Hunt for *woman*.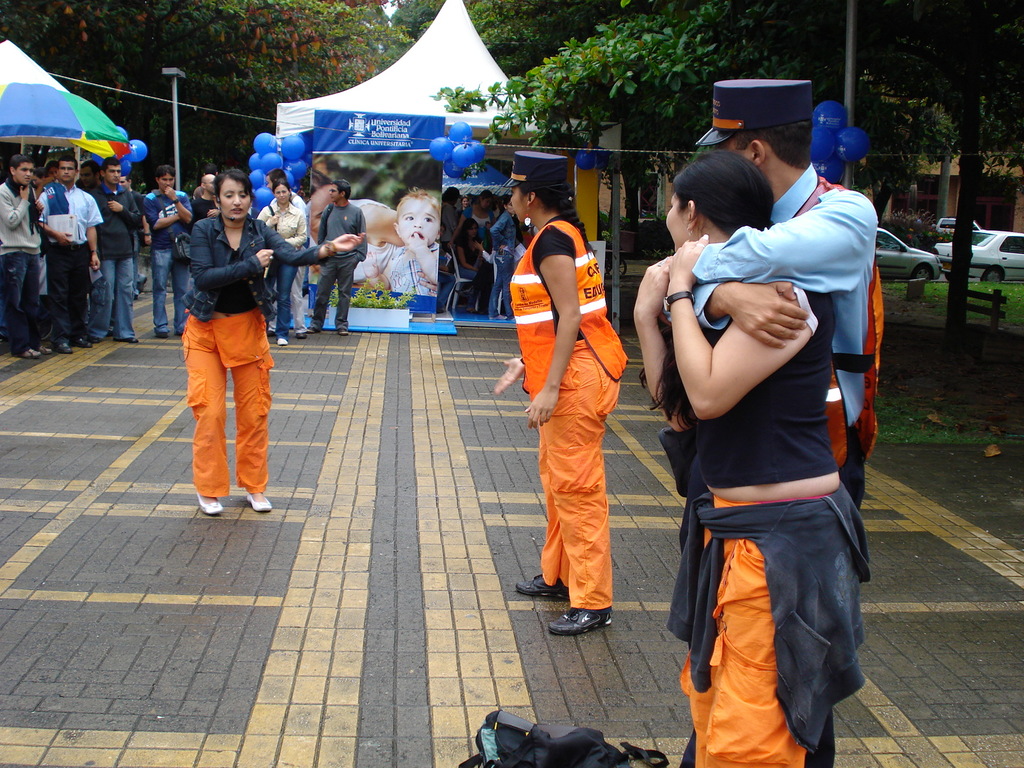
Hunted down at [255,177,308,346].
